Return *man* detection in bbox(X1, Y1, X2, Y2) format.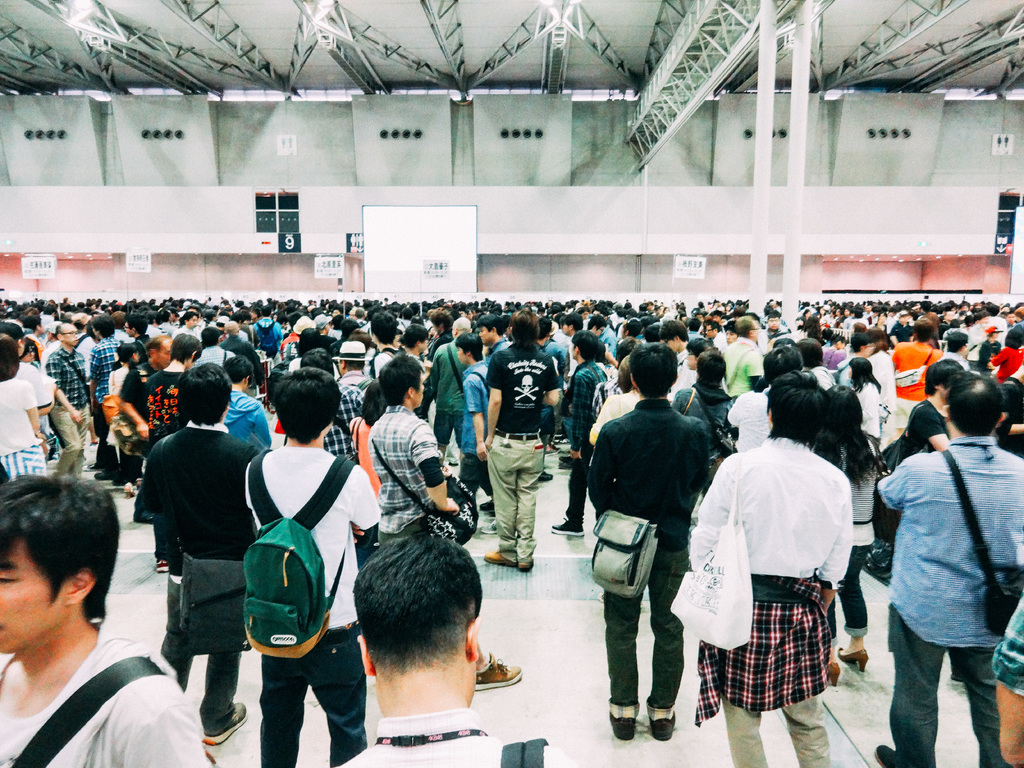
bbox(335, 529, 579, 767).
